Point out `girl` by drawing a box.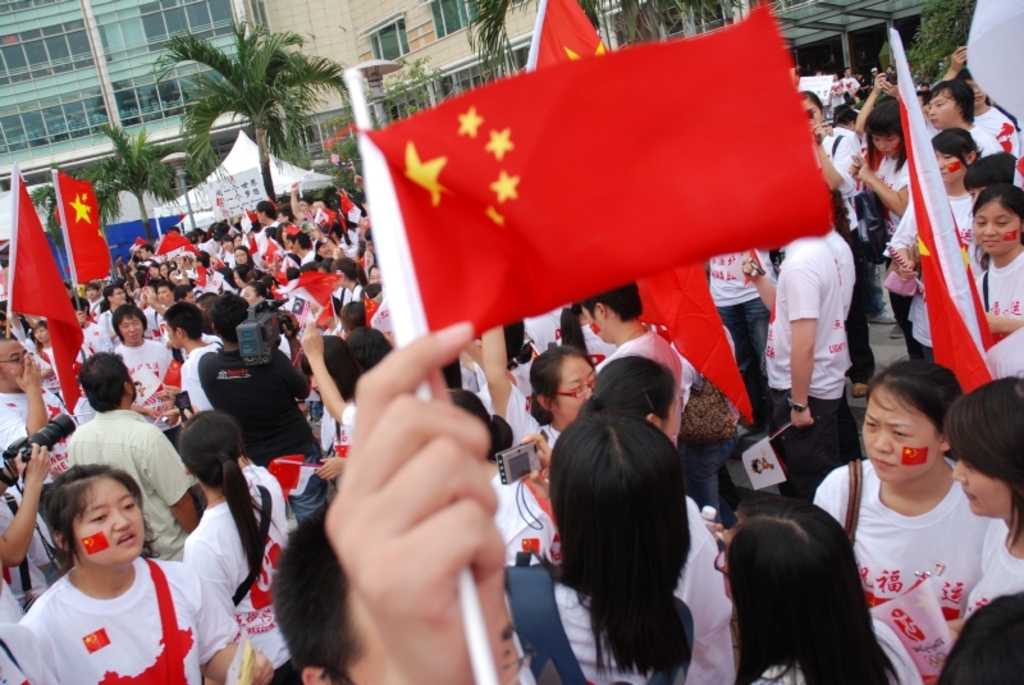
526:343:595:446.
